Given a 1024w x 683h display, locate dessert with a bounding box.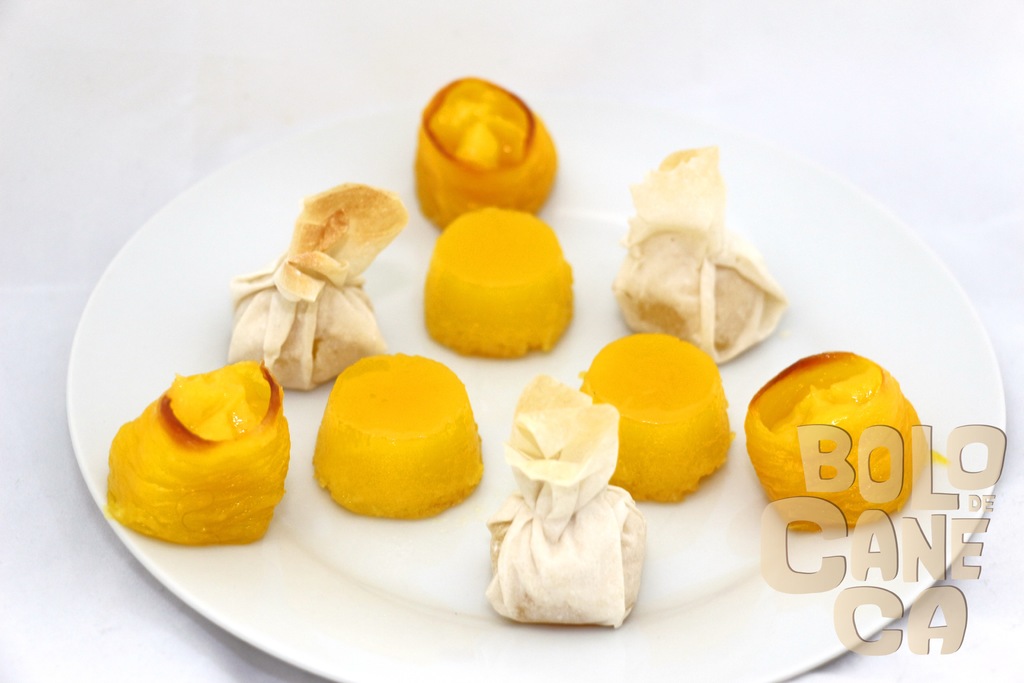
Located: (x1=106, y1=376, x2=298, y2=567).
